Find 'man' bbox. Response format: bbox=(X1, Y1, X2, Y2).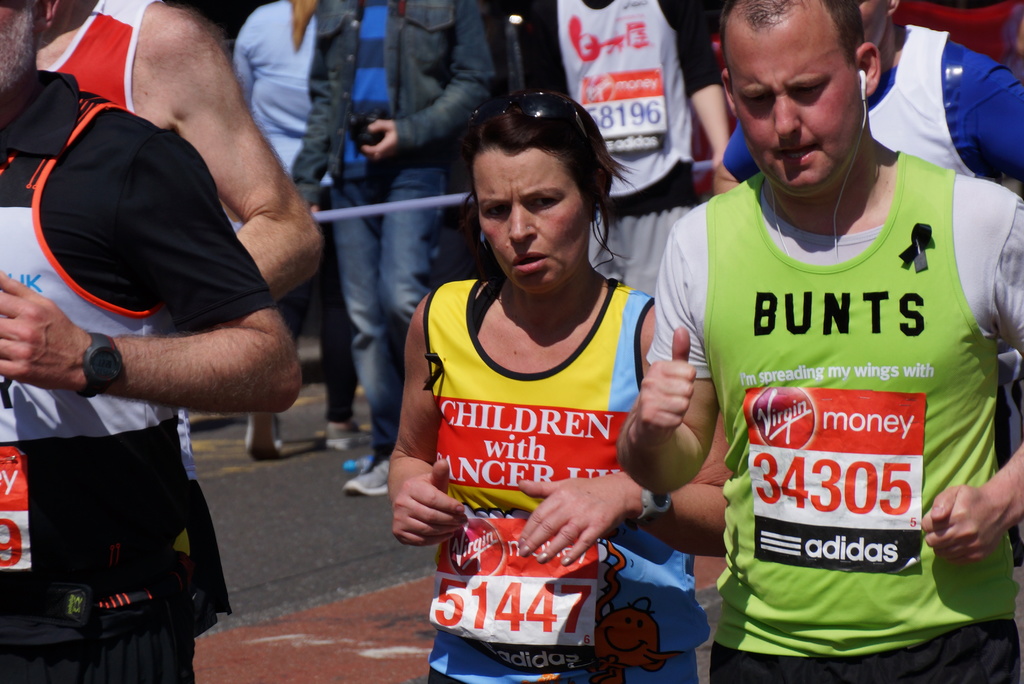
bbox=(619, 0, 1023, 683).
